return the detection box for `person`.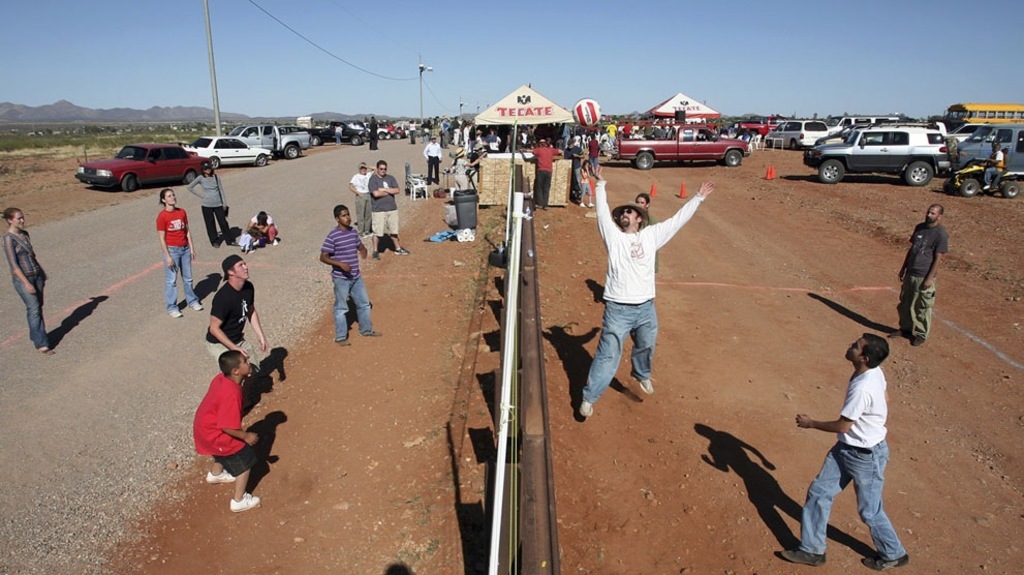
{"left": 580, "top": 160, "right": 716, "bottom": 415}.
